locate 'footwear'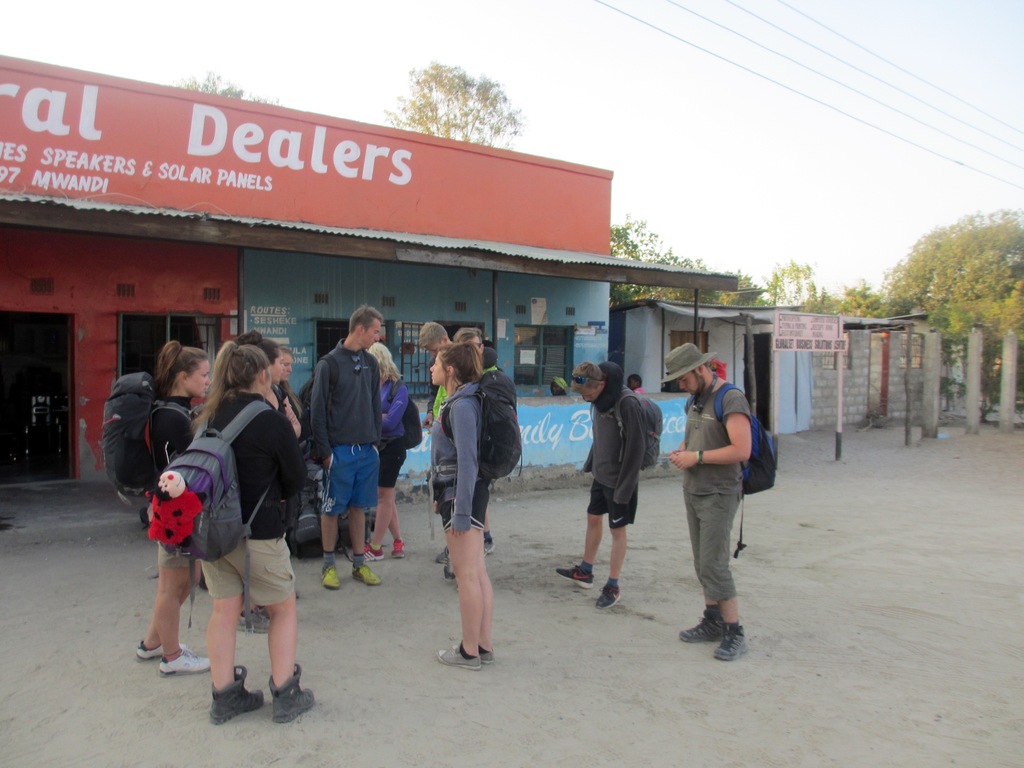
(left=683, top=592, right=753, bottom=664)
